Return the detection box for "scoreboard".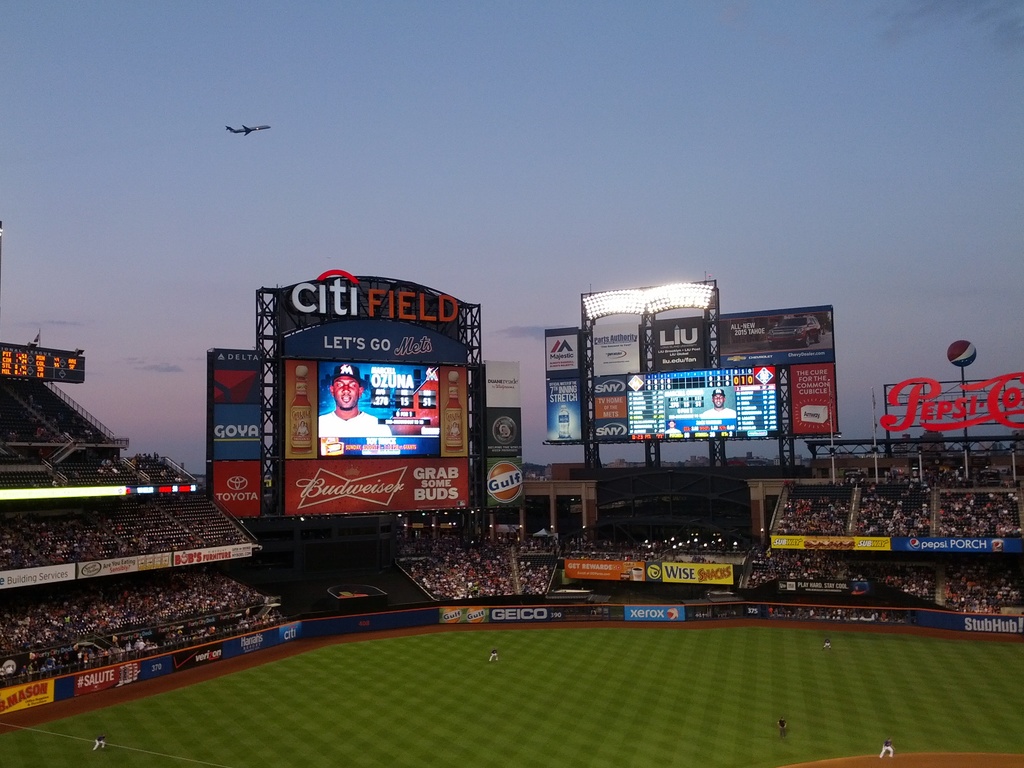
194/291/530/546.
